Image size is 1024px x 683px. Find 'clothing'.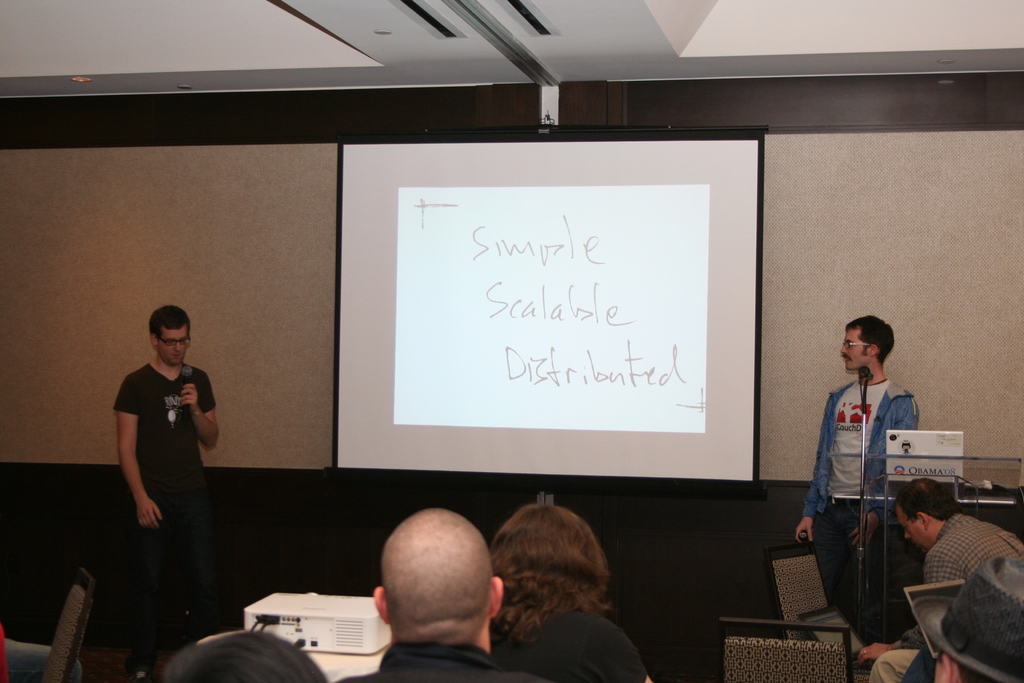
box(335, 639, 553, 682).
